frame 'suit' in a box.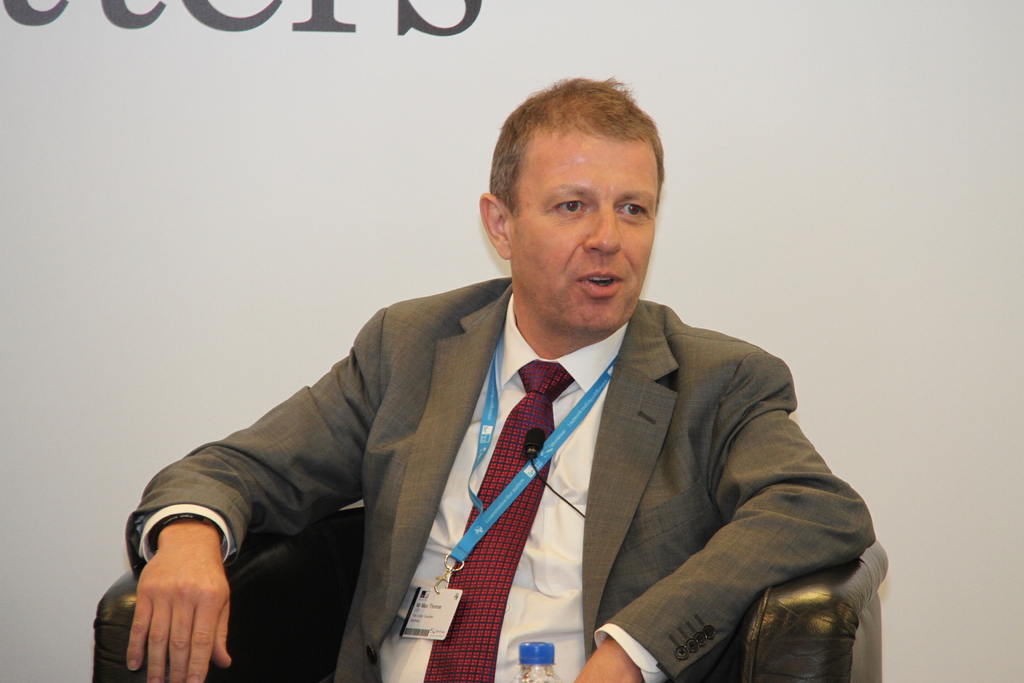
locate(296, 236, 835, 671).
